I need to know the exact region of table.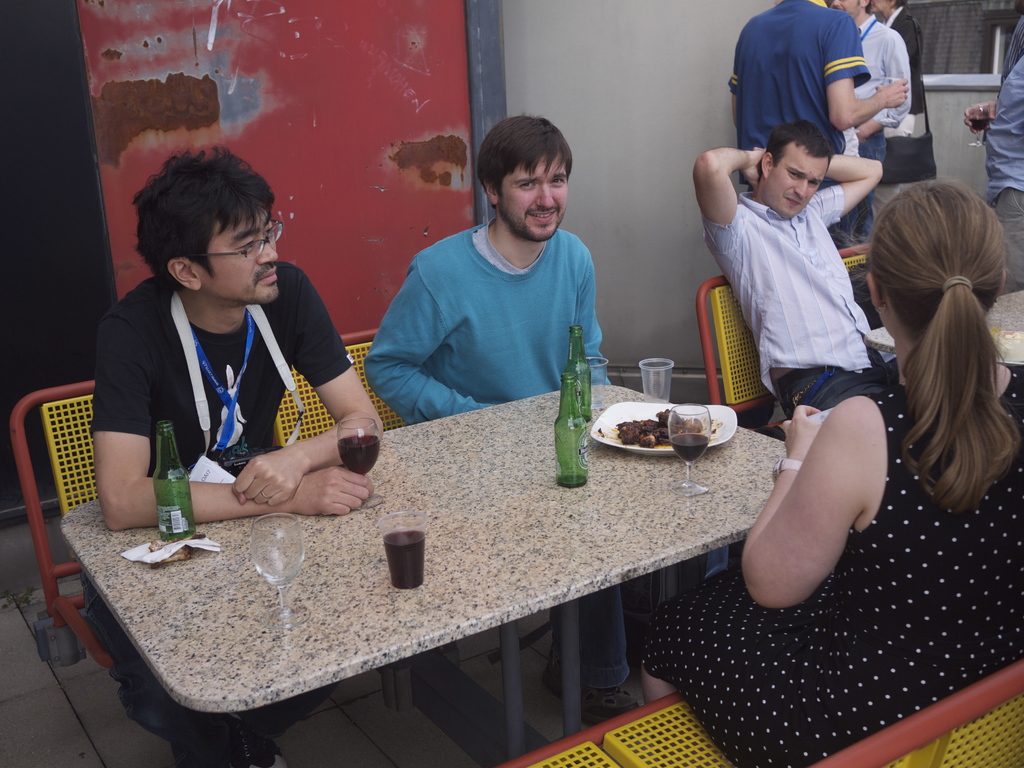
Region: box(865, 289, 1023, 406).
